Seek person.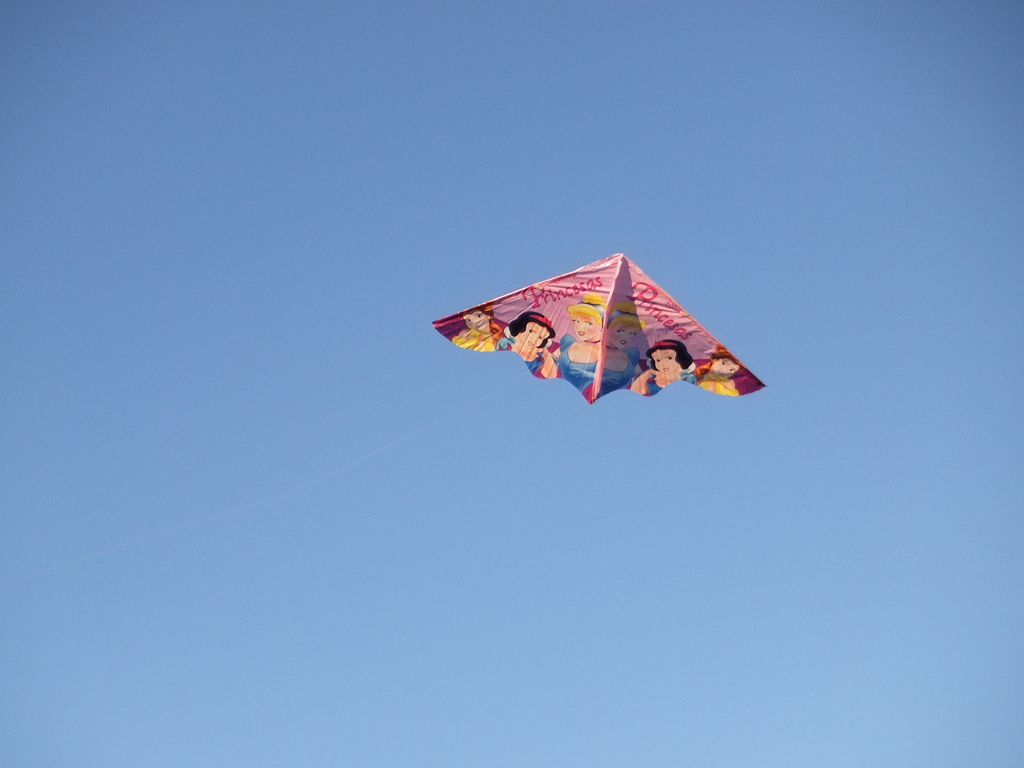
450, 306, 503, 352.
